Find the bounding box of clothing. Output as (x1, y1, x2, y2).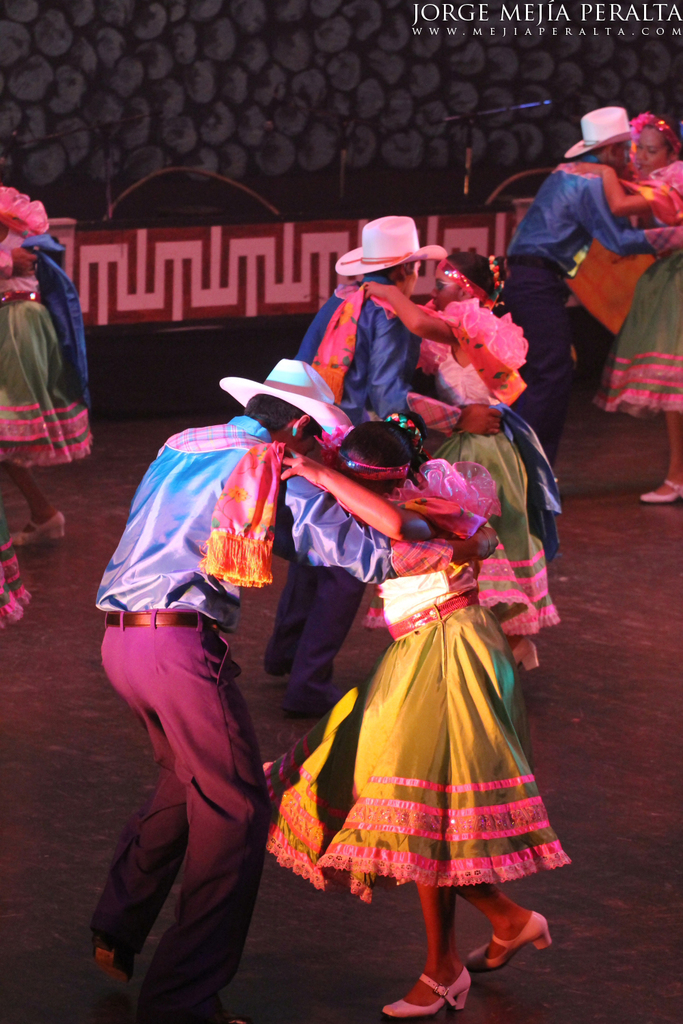
(491, 153, 661, 444).
